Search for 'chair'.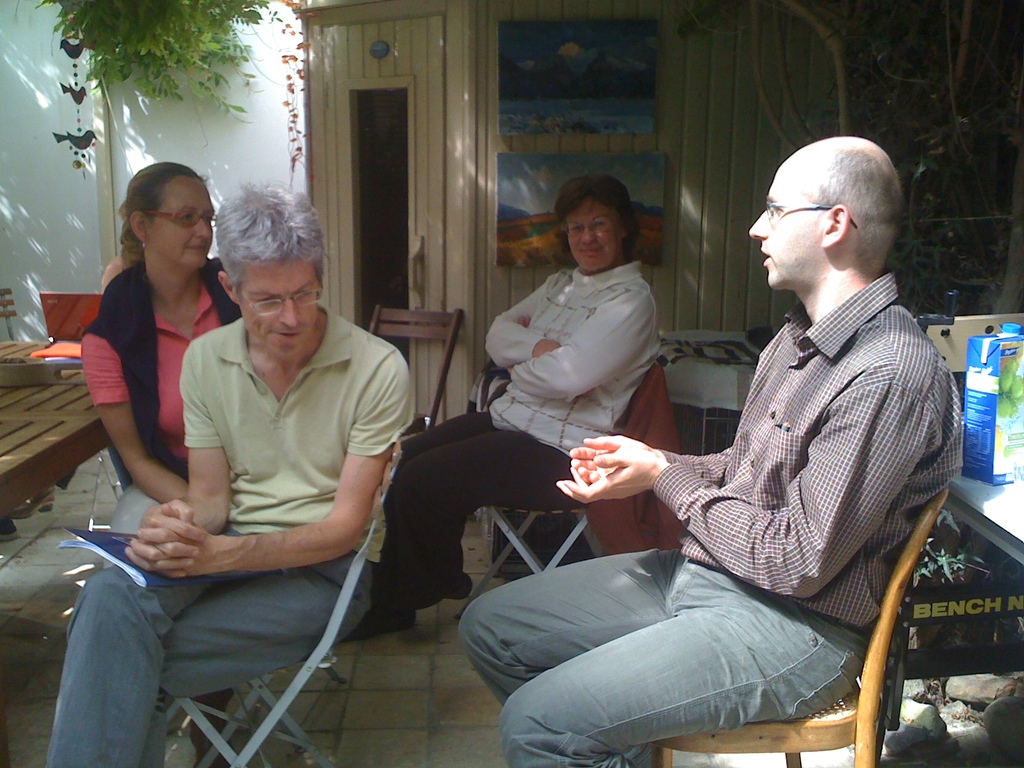
Found at crop(646, 488, 948, 767).
